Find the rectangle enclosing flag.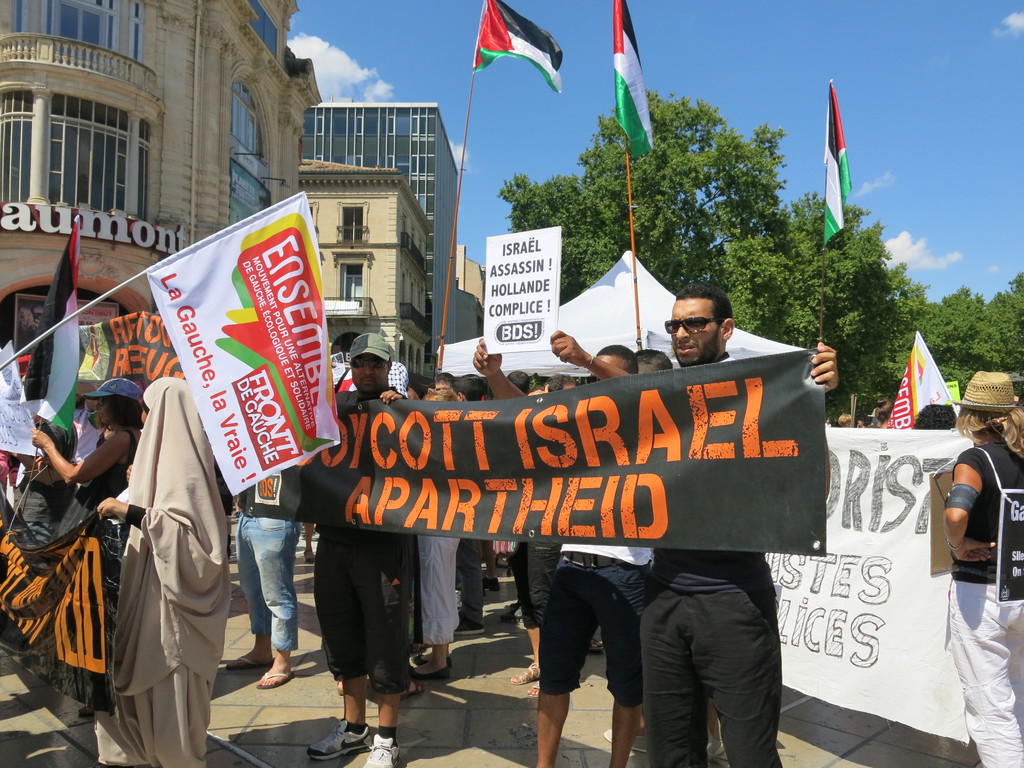
[5, 207, 74, 433].
